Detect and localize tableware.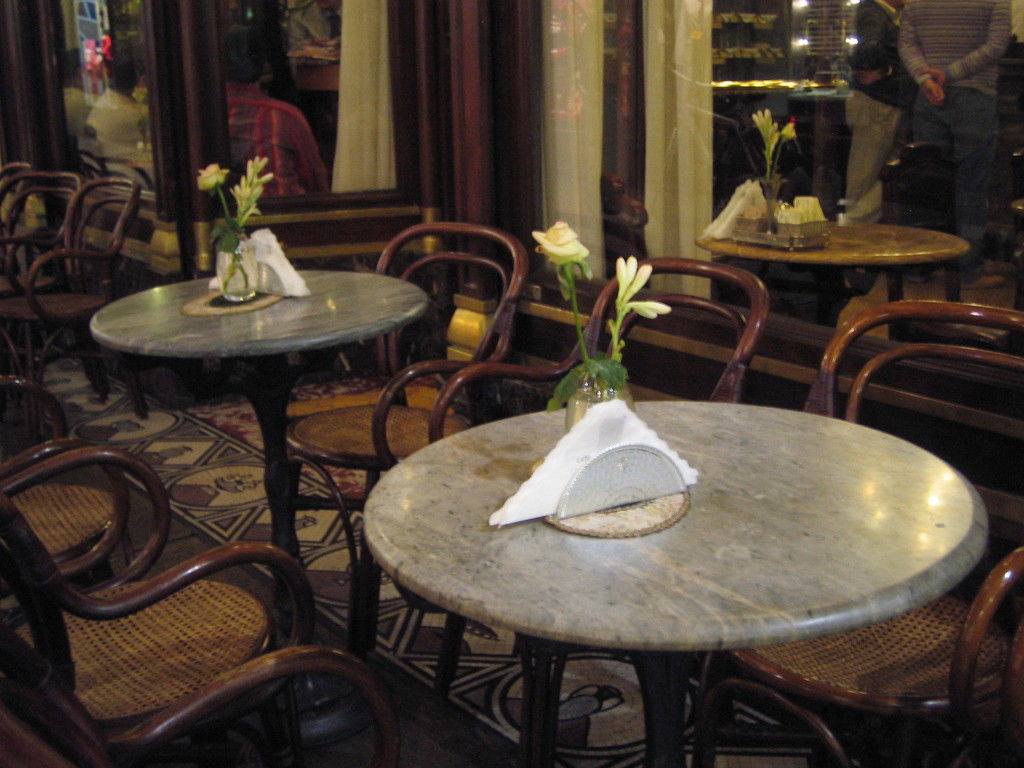
Localized at 561,369,637,433.
